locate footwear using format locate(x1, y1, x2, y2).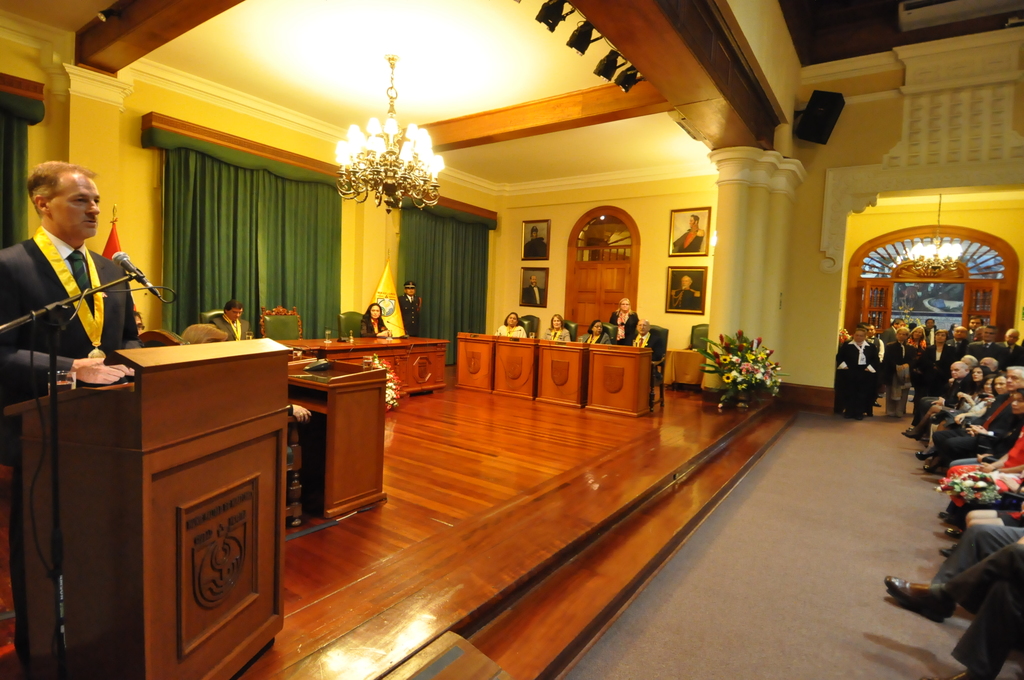
locate(915, 449, 927, 459).
